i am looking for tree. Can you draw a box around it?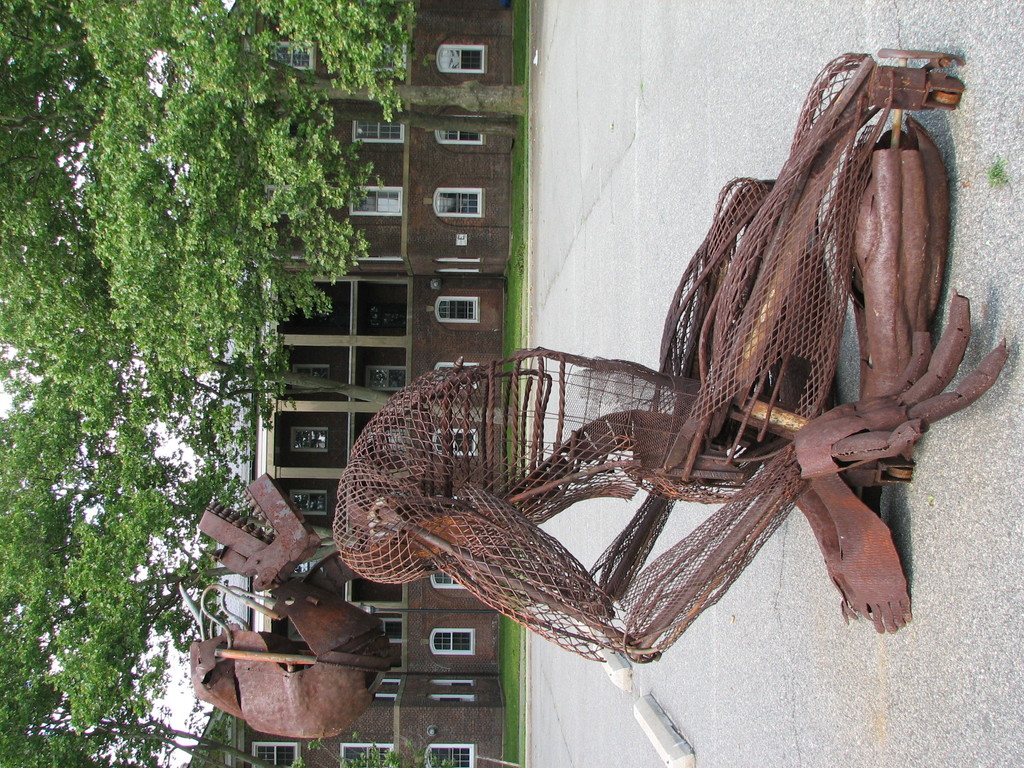
Sure, the bounding box is l=0, t=0, r=525, b=376.
